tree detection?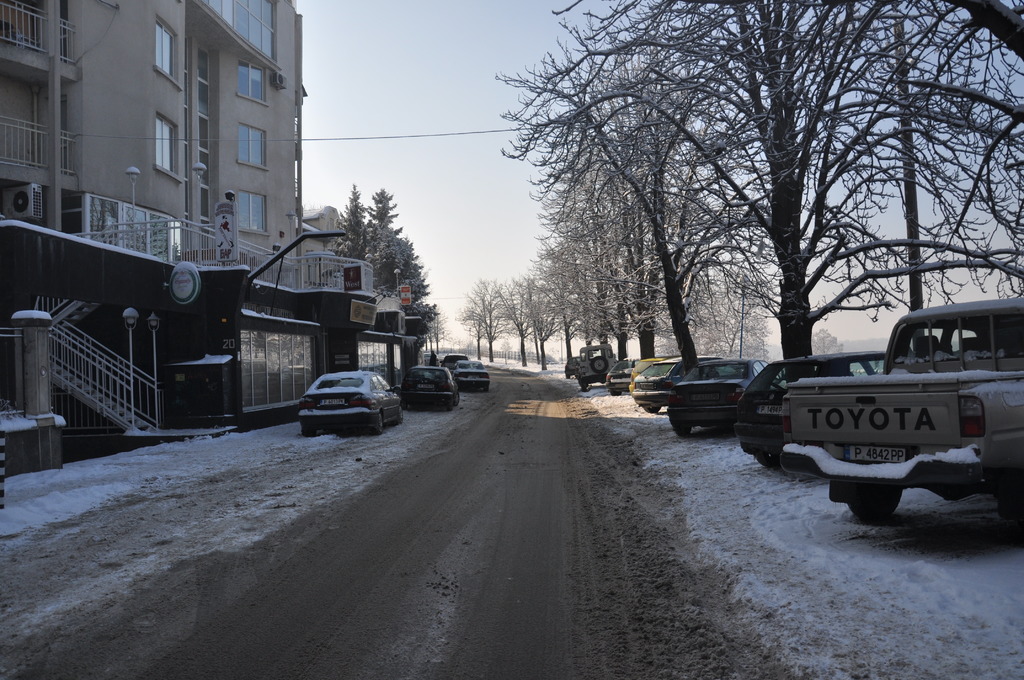
425:316:435:352
